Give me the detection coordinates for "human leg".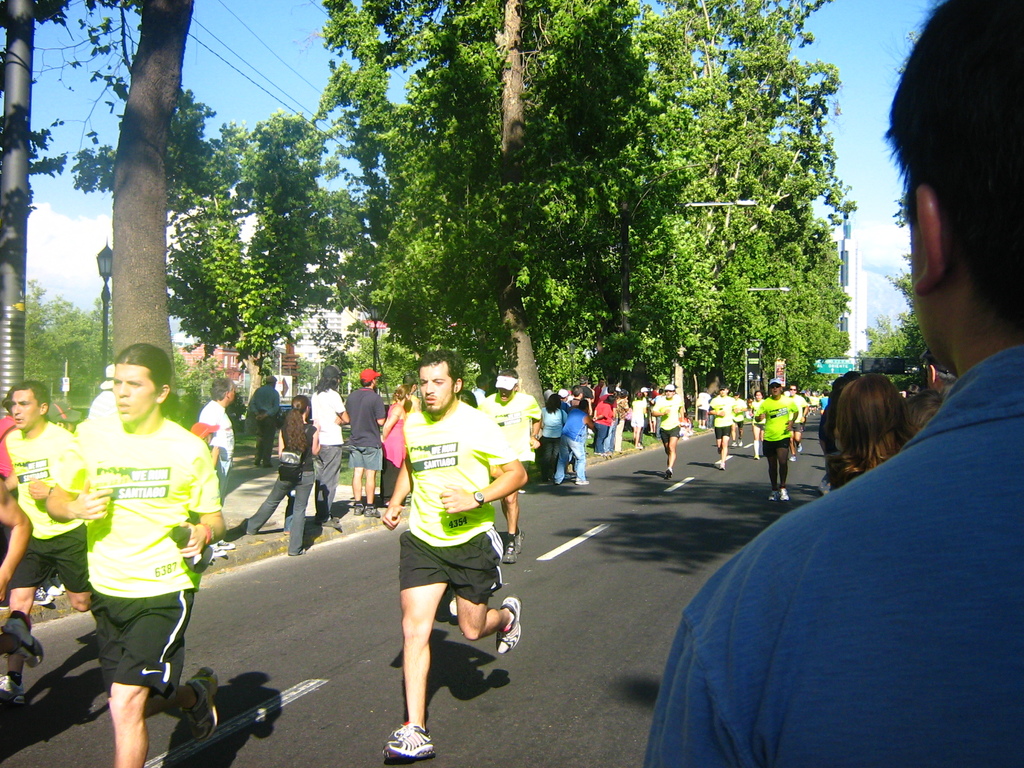
(left=366, top=451, right=376, bottom=516).
